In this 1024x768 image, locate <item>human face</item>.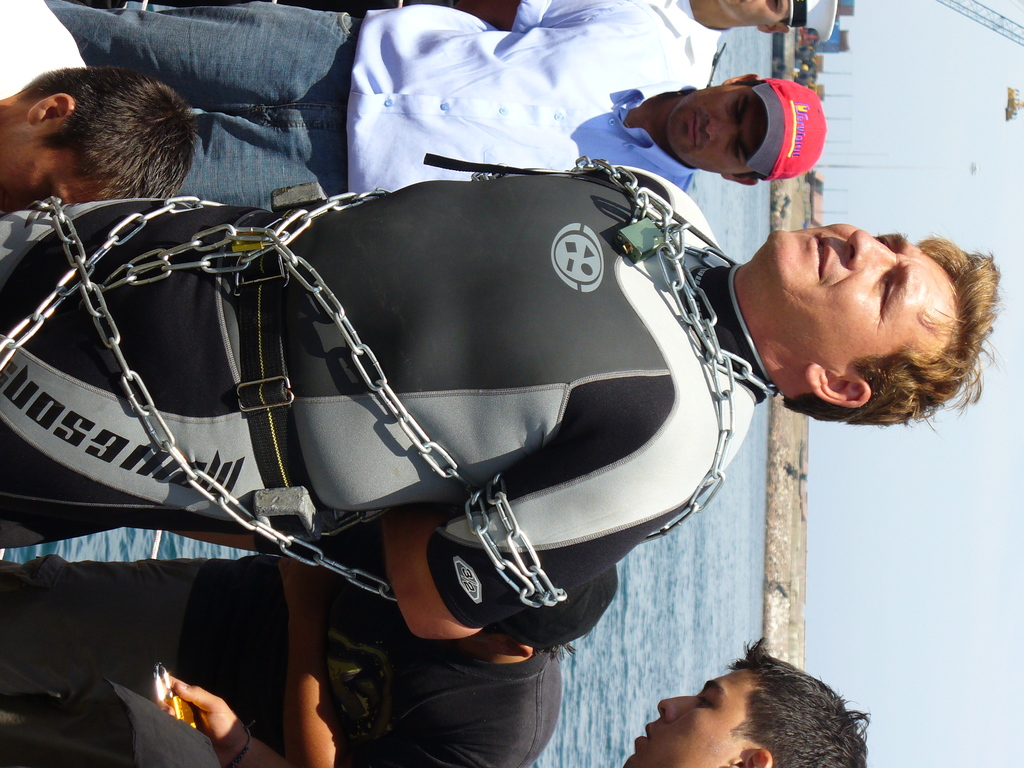
Bounding box: <region>718, 0, 789, 29</region>.
